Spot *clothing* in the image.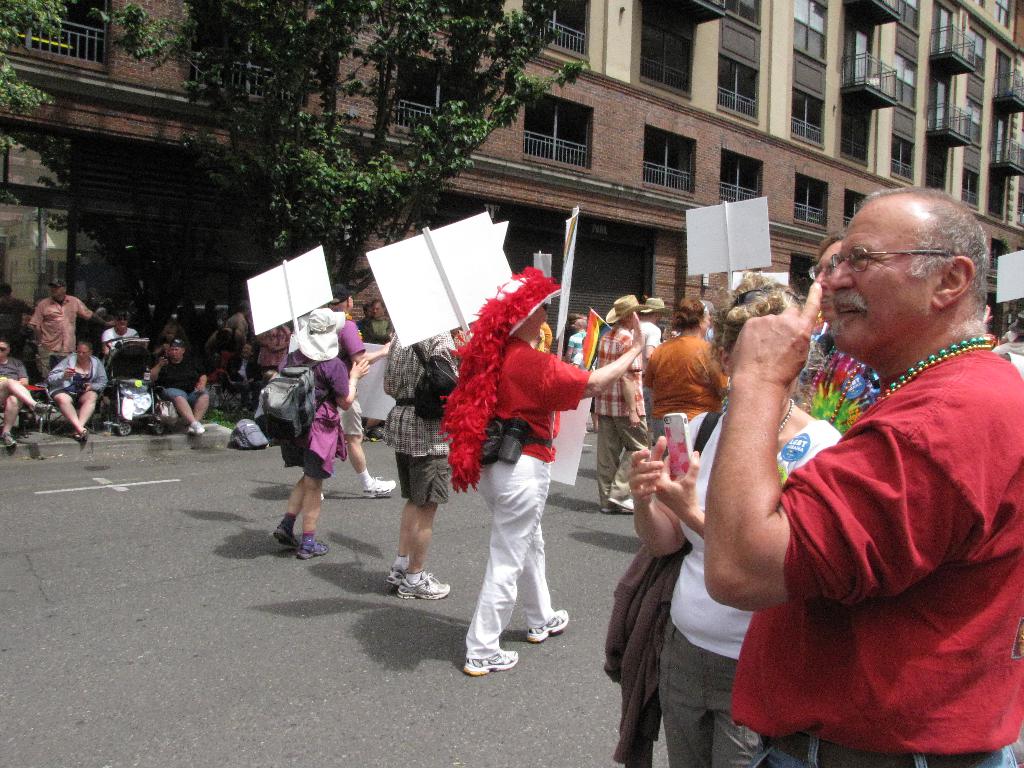
*clothing* found at x1=761, y1=348, x2=1023, y2=767.
